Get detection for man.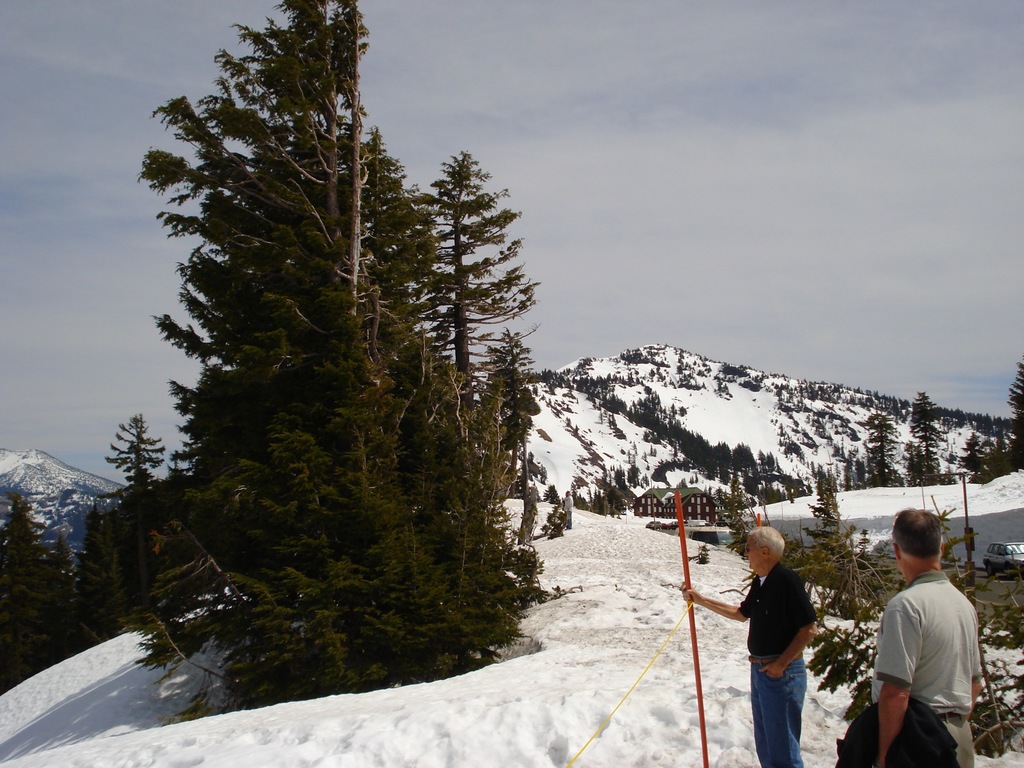
Detection: region(867, 515, 997, 767).
